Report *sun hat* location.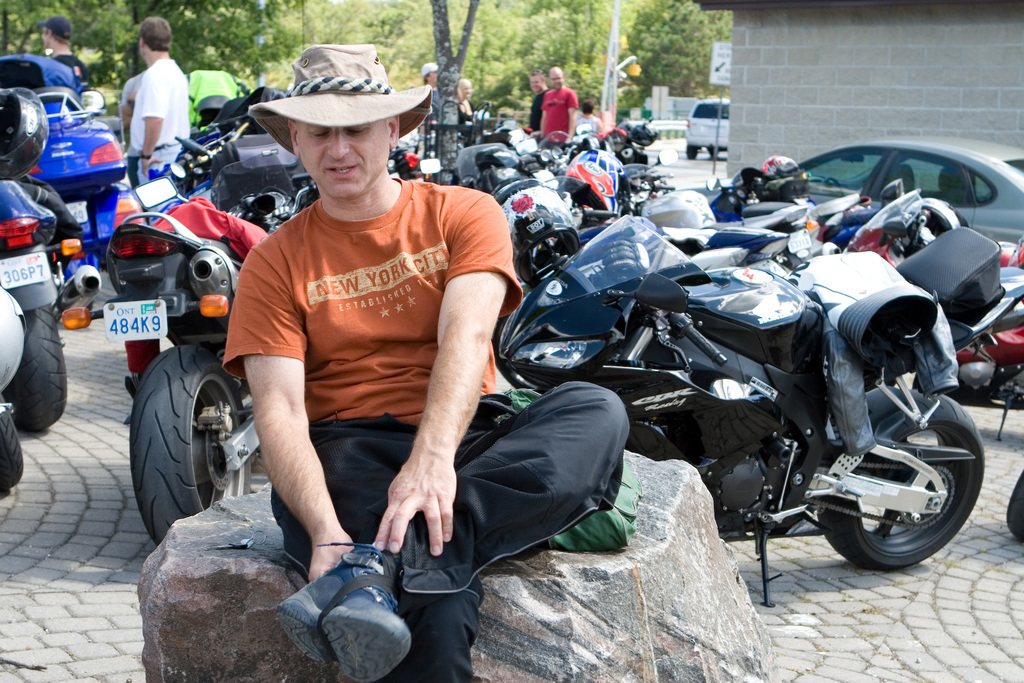
Report: x1=134 y1=17 x2=177 y2=51.
